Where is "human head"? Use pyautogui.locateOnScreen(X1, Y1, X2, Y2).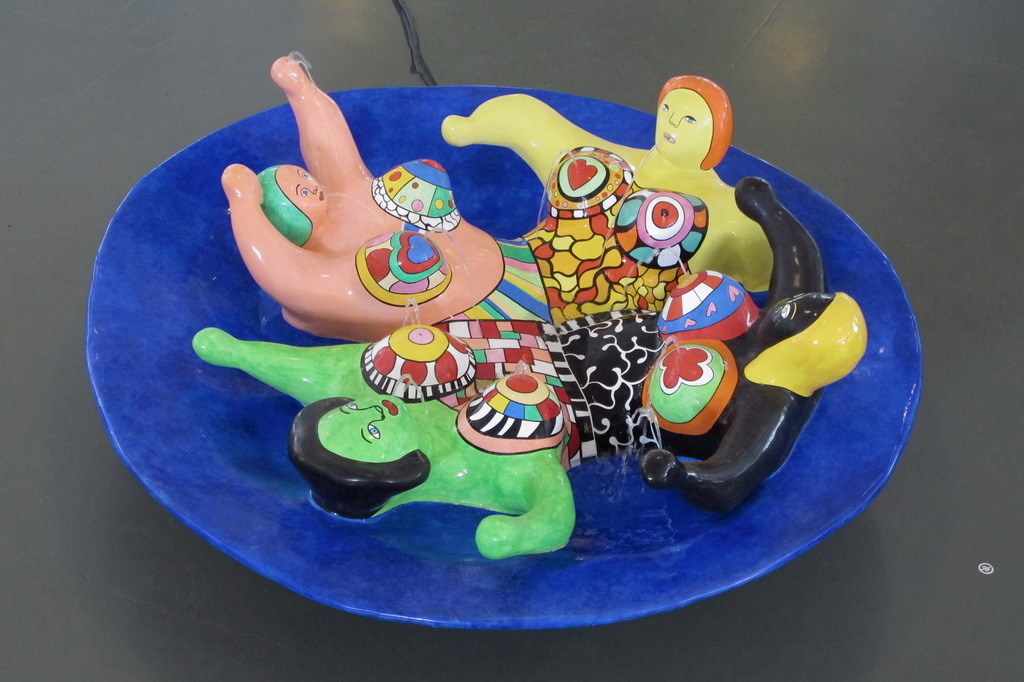
pyautogui.locateOnScreen(653, 73, 736, 168).
